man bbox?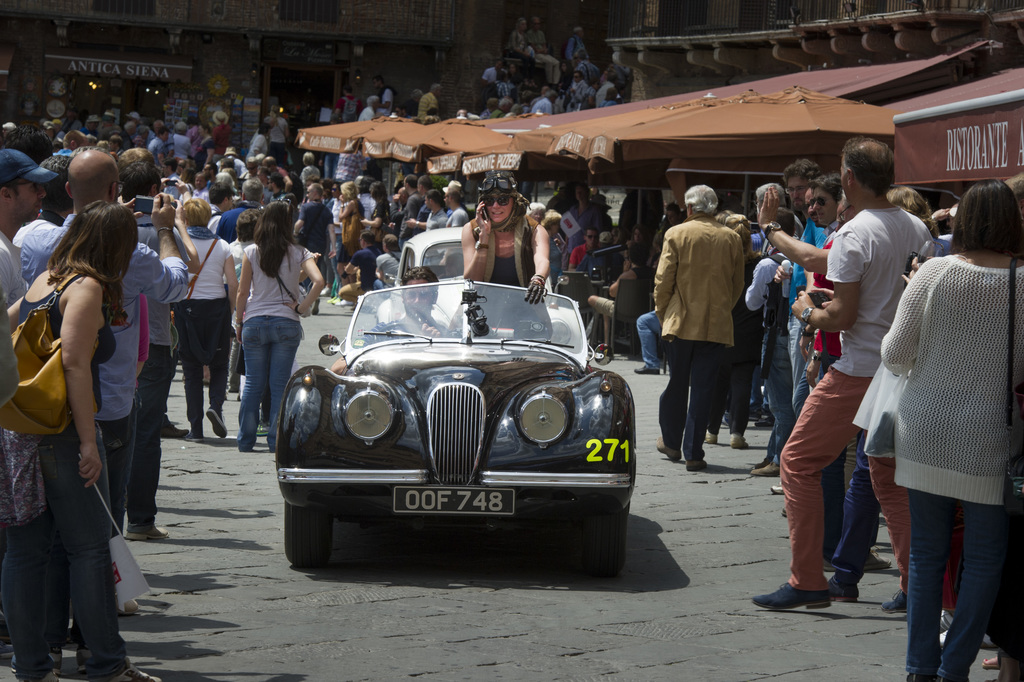
[210, 181, 237, 234]
